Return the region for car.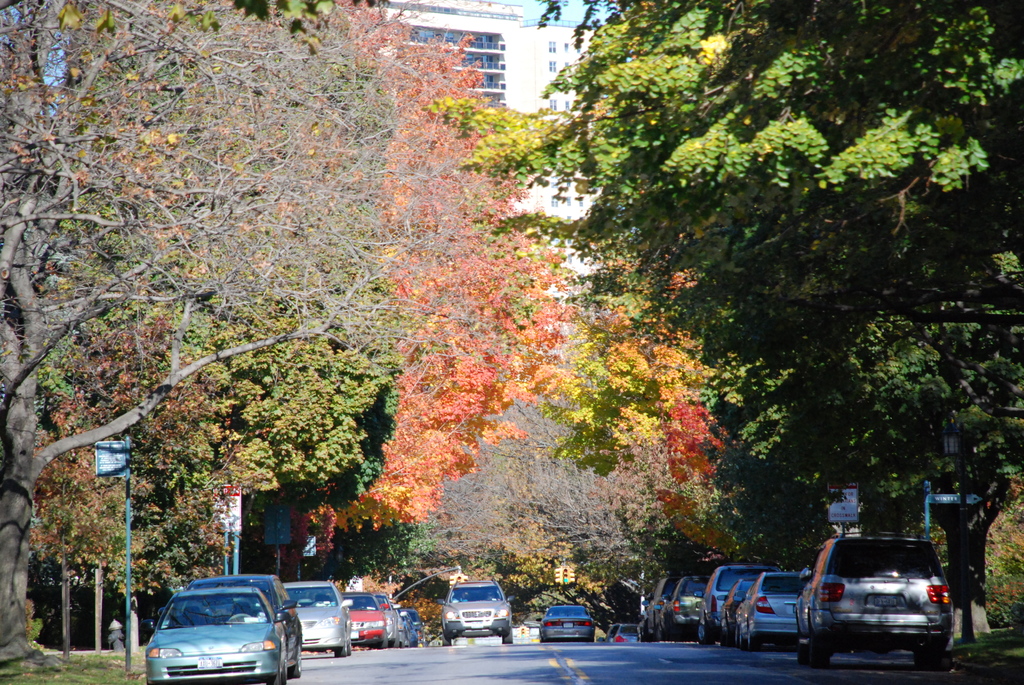
[283, 579, 351, 659].
